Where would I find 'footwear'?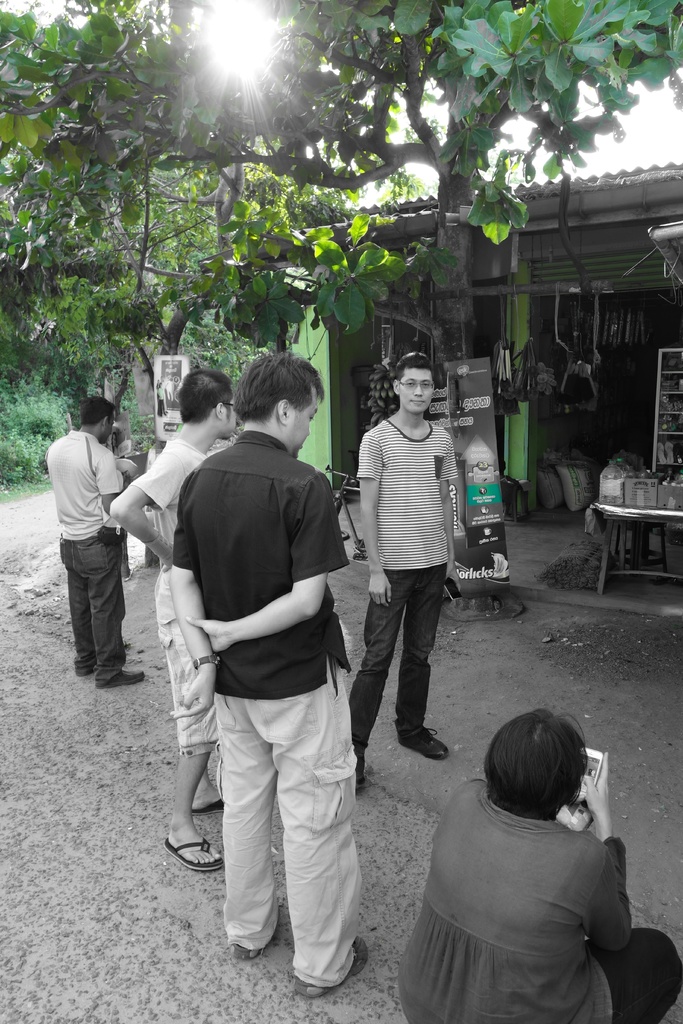
At [left=313, top=938, right=367, bottom=1000].
